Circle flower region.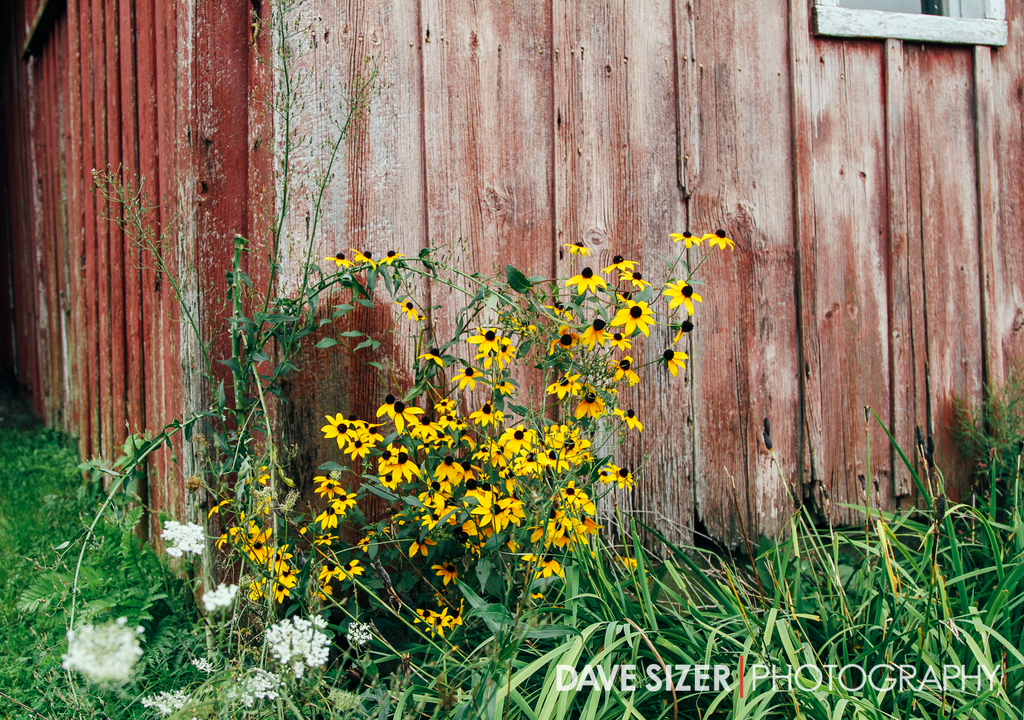
Region: detection(995, 479, 1002, 483).
